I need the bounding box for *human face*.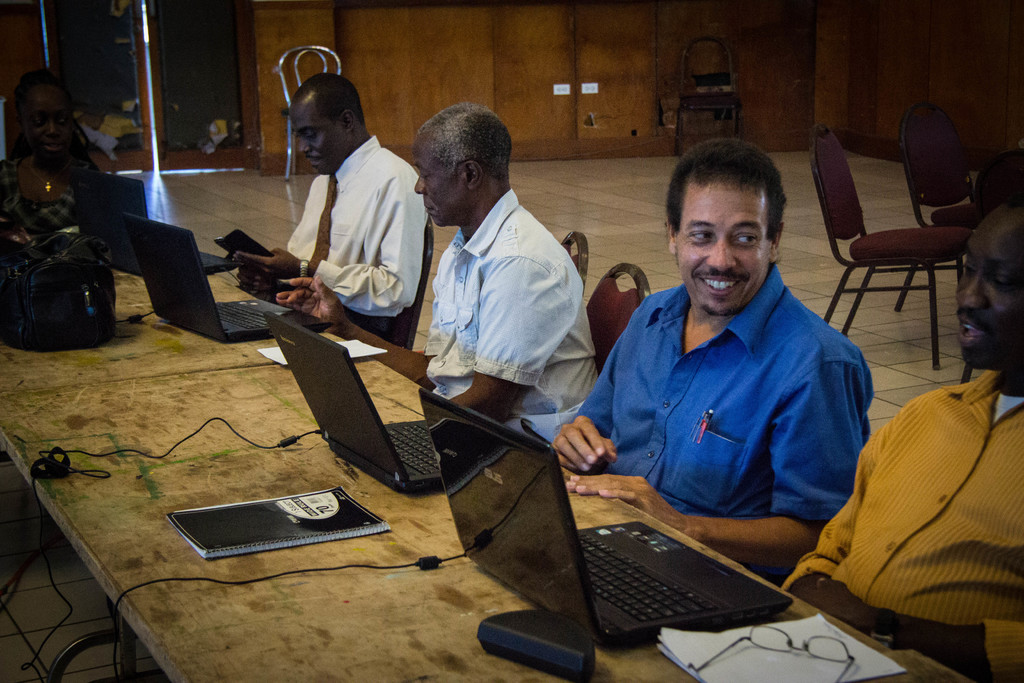
Here it is: bbox(289, 107, 342, 174).
